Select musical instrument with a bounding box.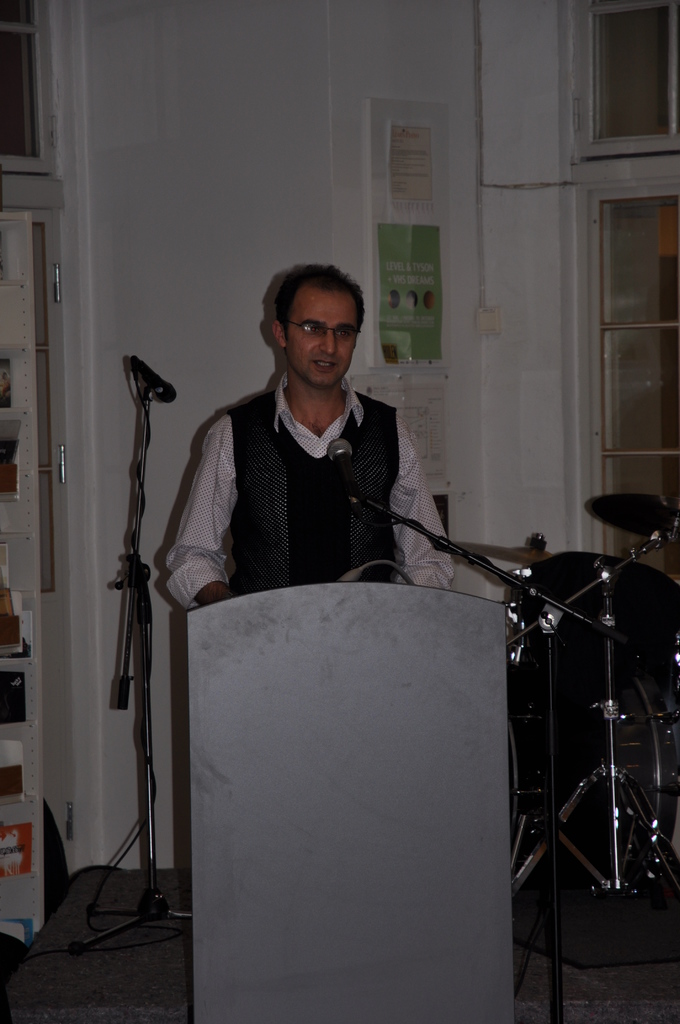
442/534/546/564.
